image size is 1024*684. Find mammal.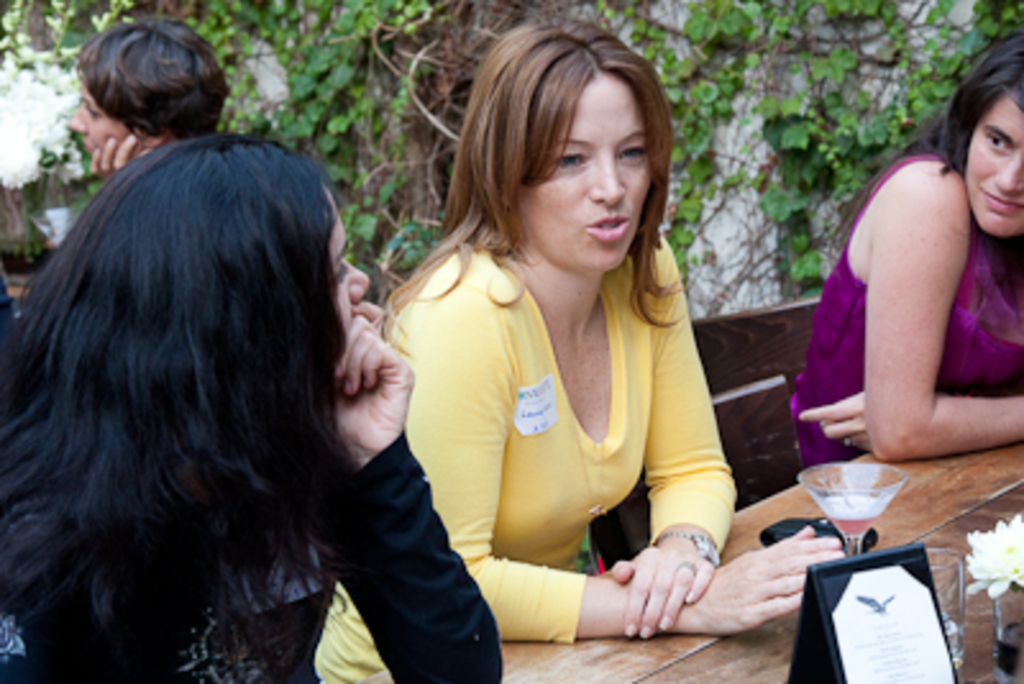
(307,13,850,681).
